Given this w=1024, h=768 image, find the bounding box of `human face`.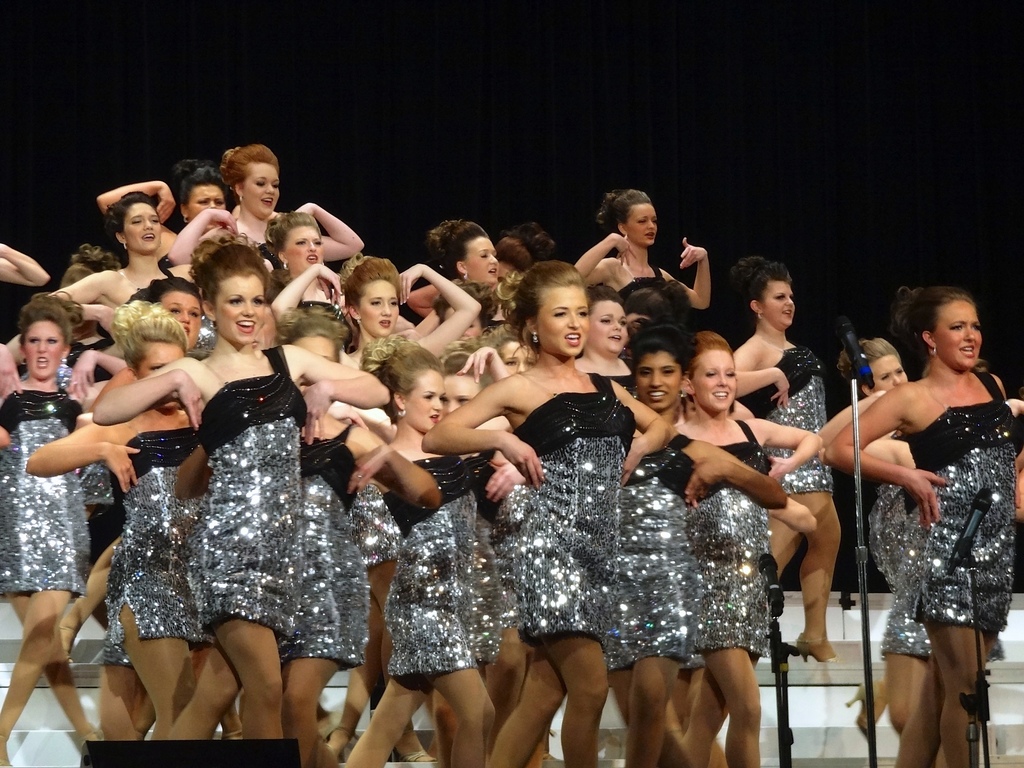
x1=694, y1=344, x2=736, y2=409.
